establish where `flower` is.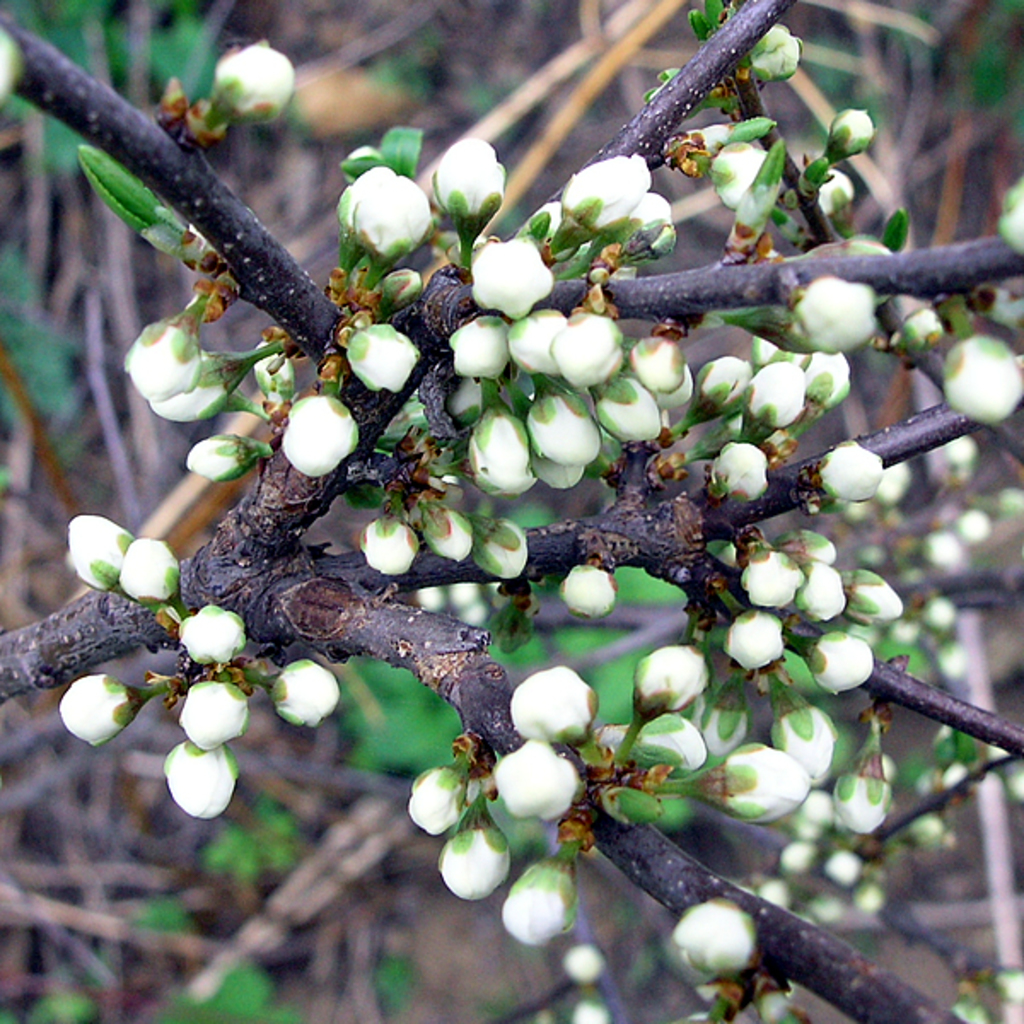
Established at <box>179,604,251,664</box>.
